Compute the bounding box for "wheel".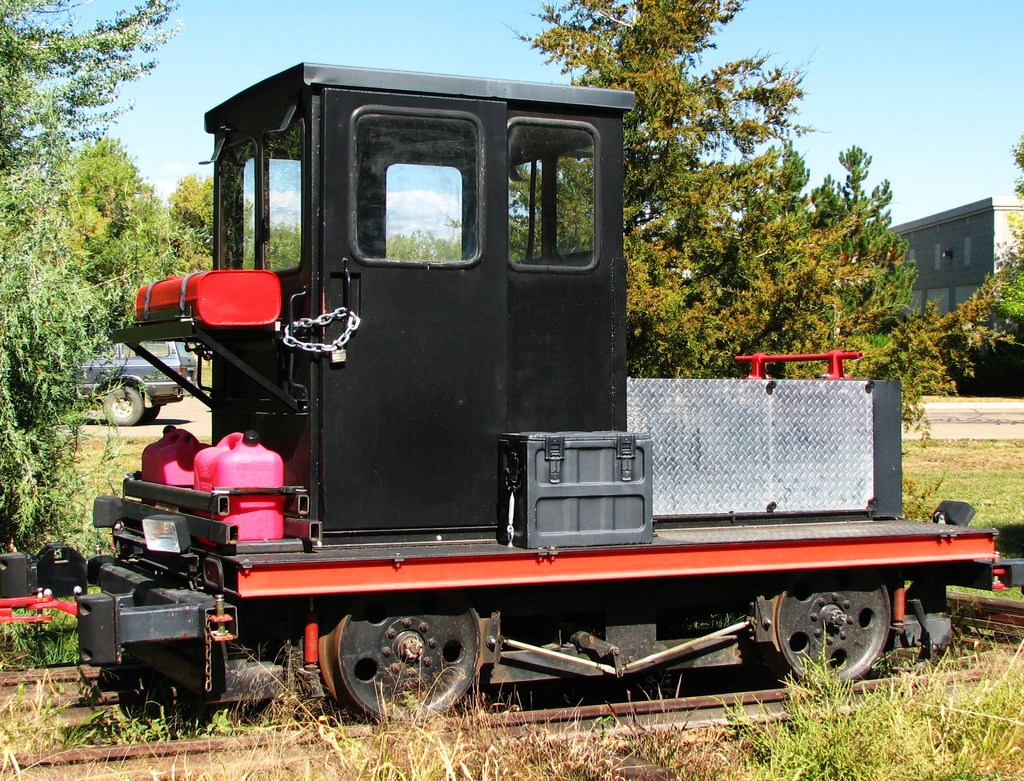
[330, 602, 487, 721].
